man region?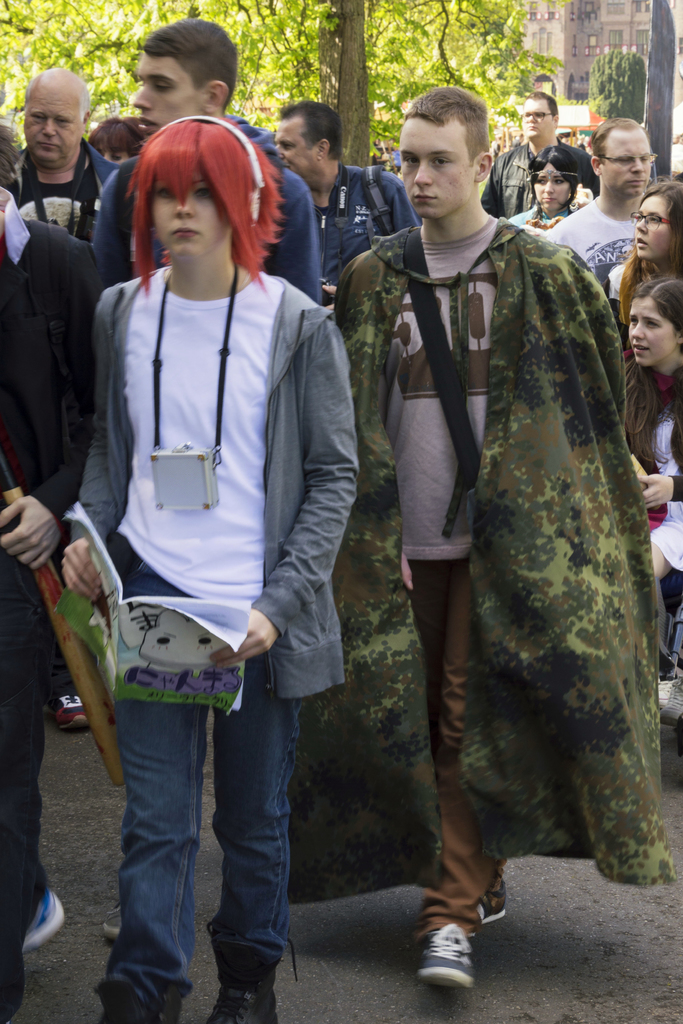
<box>475,92,607,225</box>
